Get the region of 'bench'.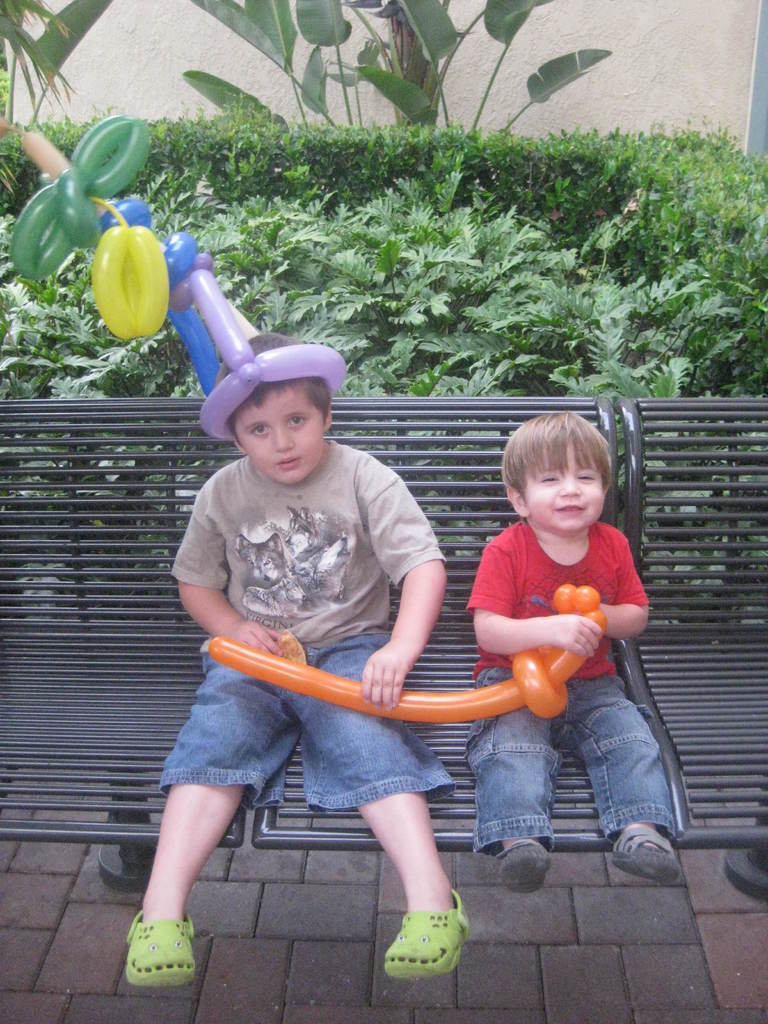
<region>0, 400, 767, 899</region>.
